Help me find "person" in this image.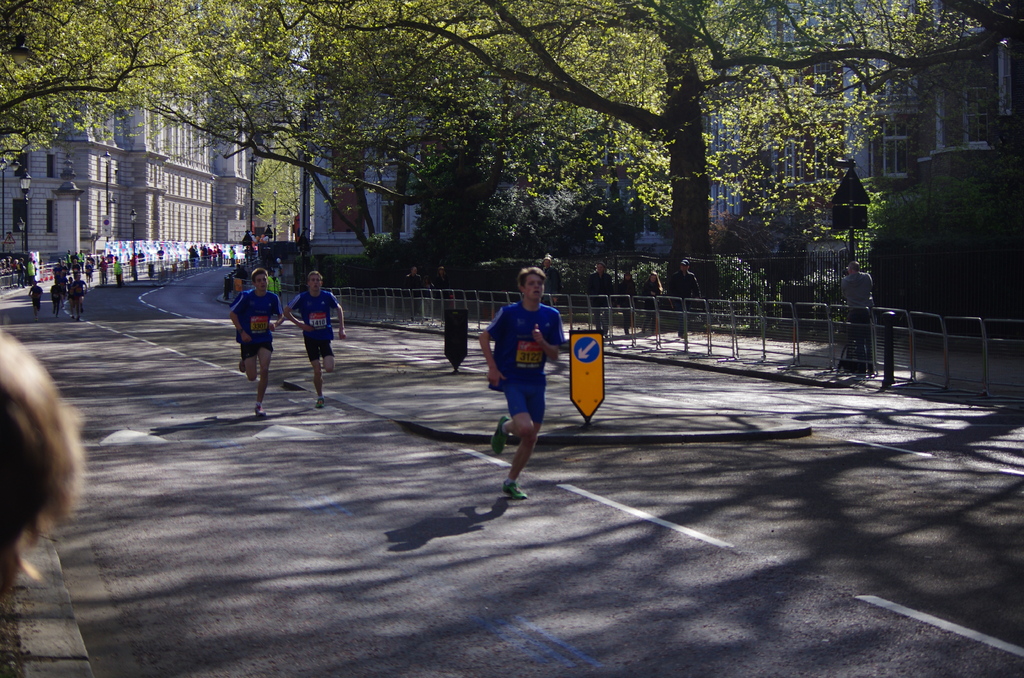
Found it: (540,254,562,309).
